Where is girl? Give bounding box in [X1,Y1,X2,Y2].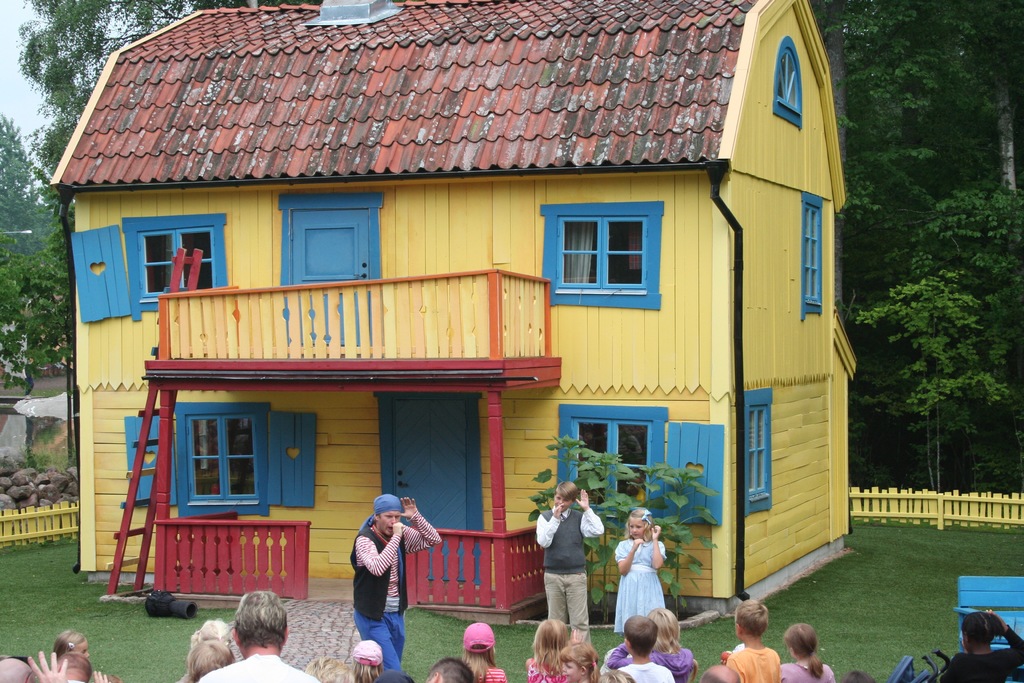
[51,629,90,661].
